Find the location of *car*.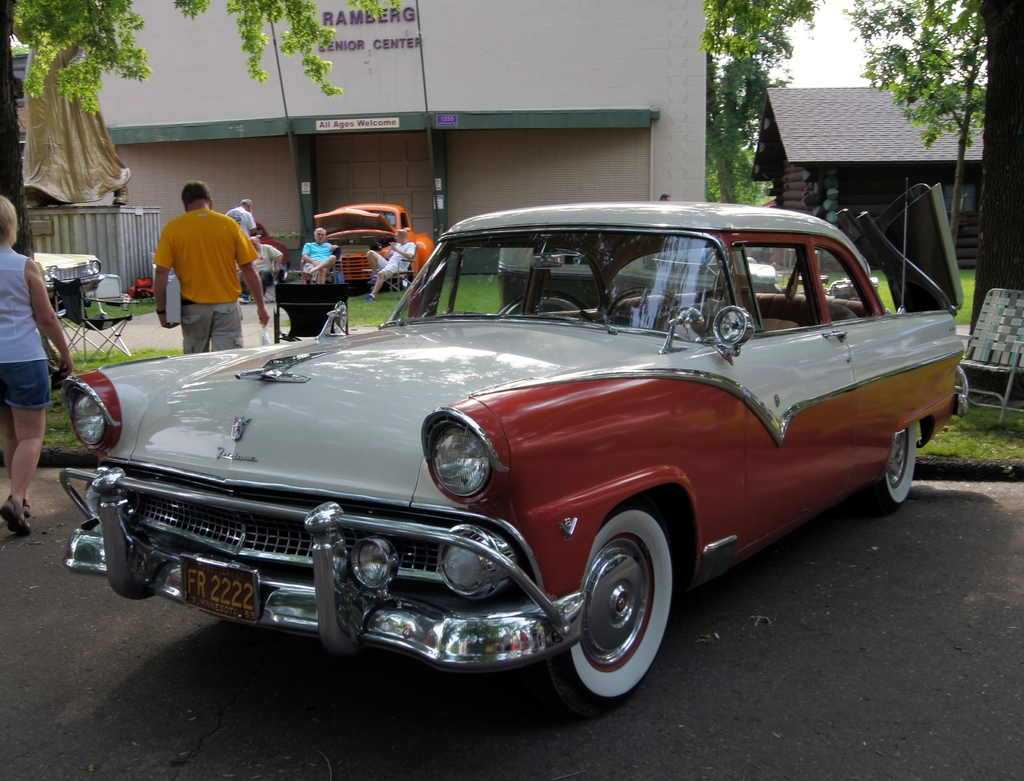
Location: crop(32, 253, 106, 318).
